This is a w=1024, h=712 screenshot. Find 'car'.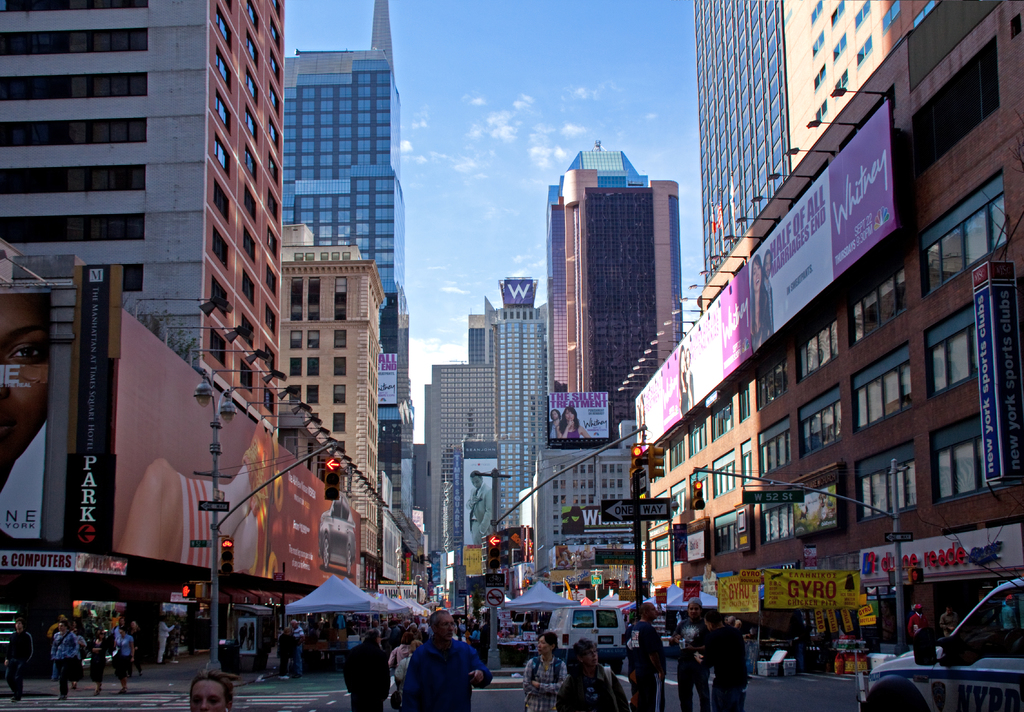
Bounding box: (x1=862, y1=576, x2=1023, y2=711).
